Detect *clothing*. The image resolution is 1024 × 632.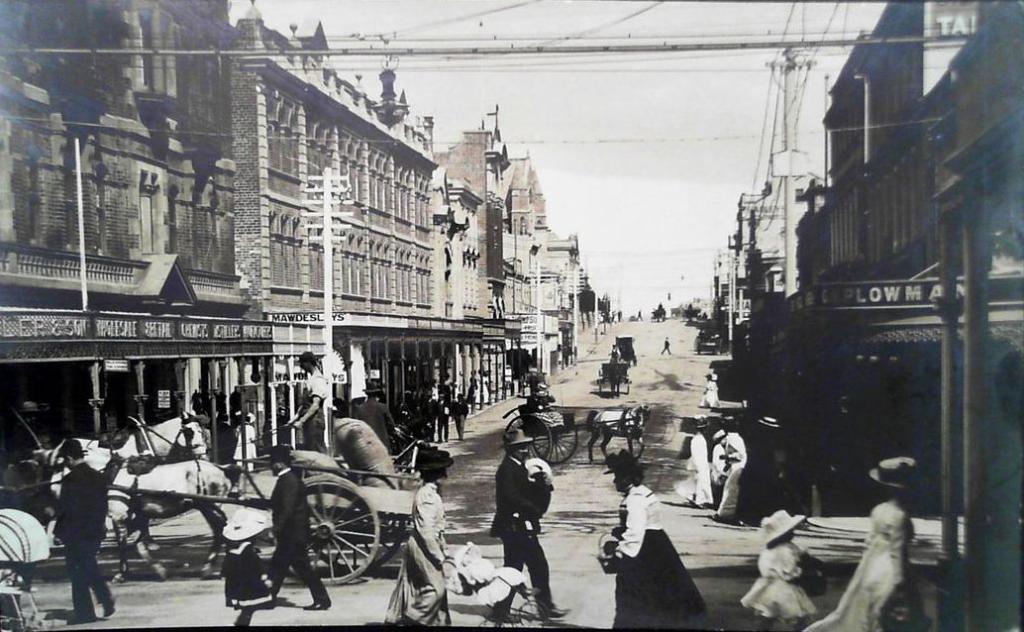
x1=737, y1=430, x2=773, y2=527.
